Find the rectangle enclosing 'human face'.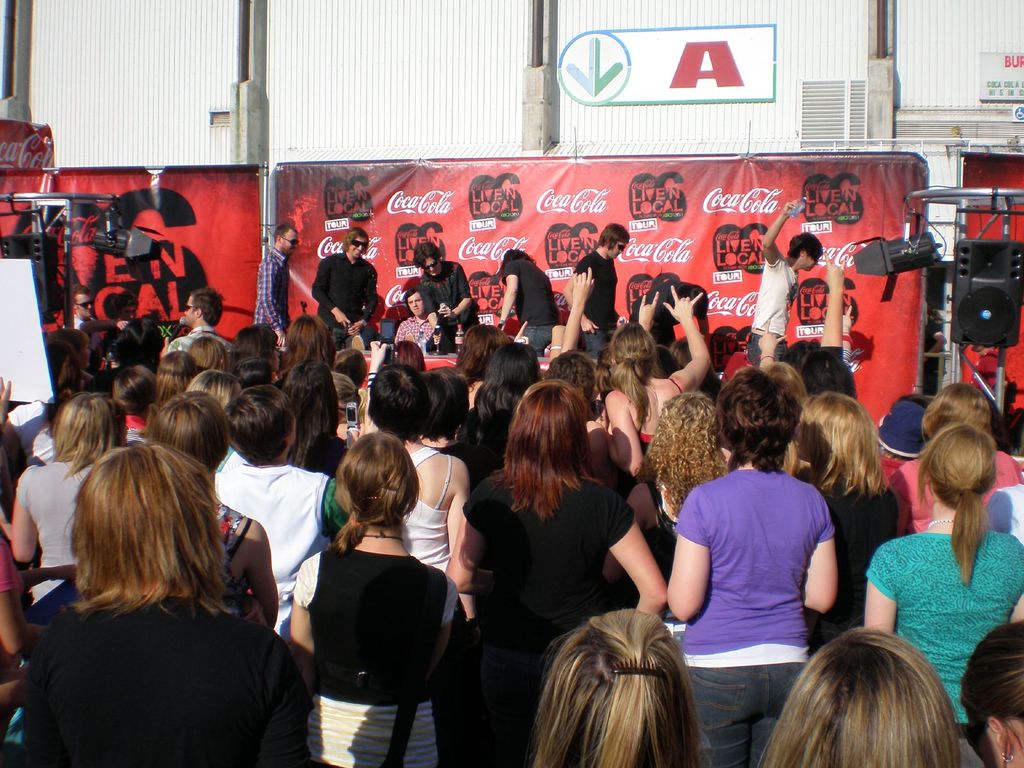
799 248 822 271.
